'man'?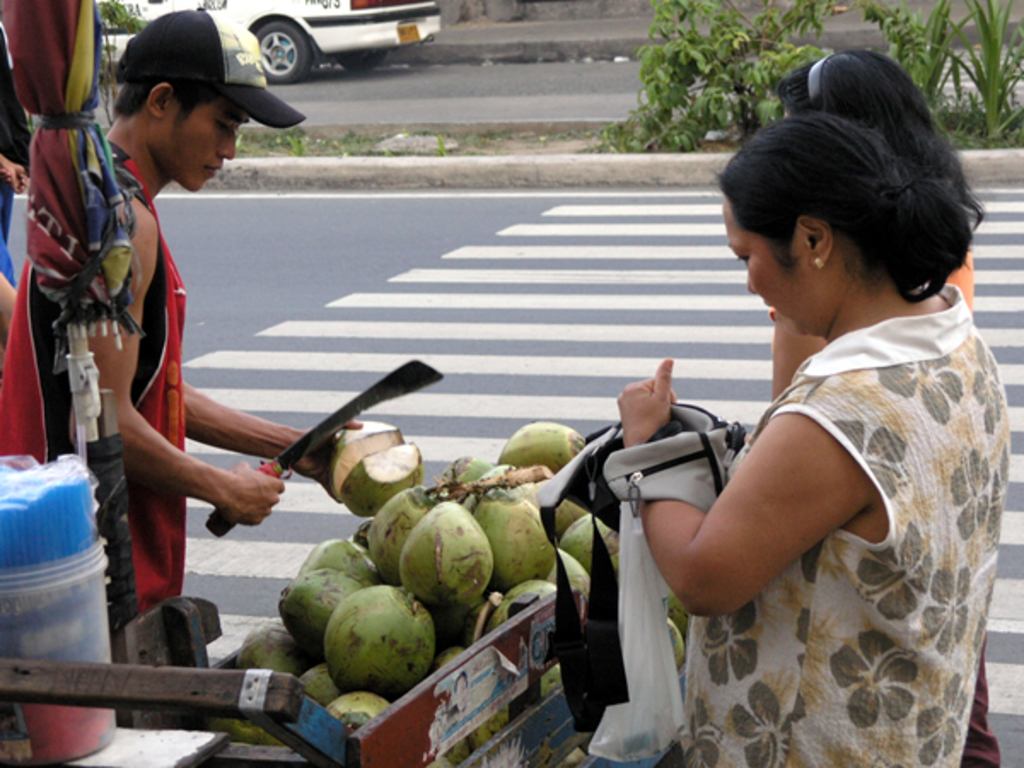
crop(38, 49, 341, 671)
